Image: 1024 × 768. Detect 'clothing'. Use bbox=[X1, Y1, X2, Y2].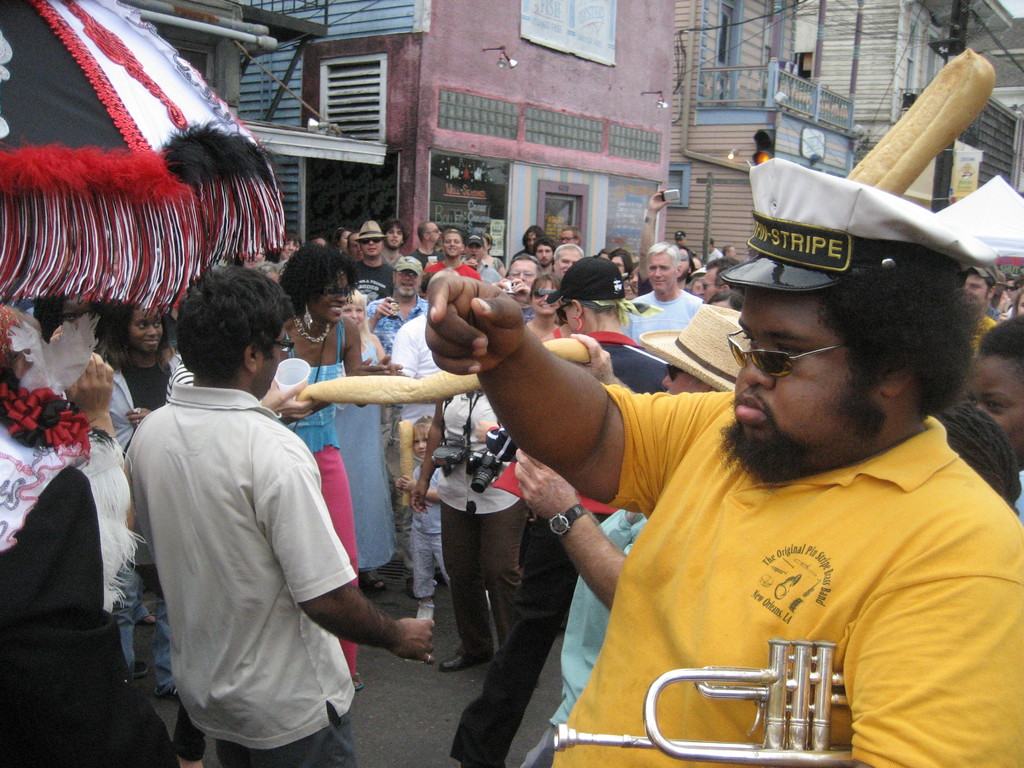
bbox=[490, 259, 506, 270].
